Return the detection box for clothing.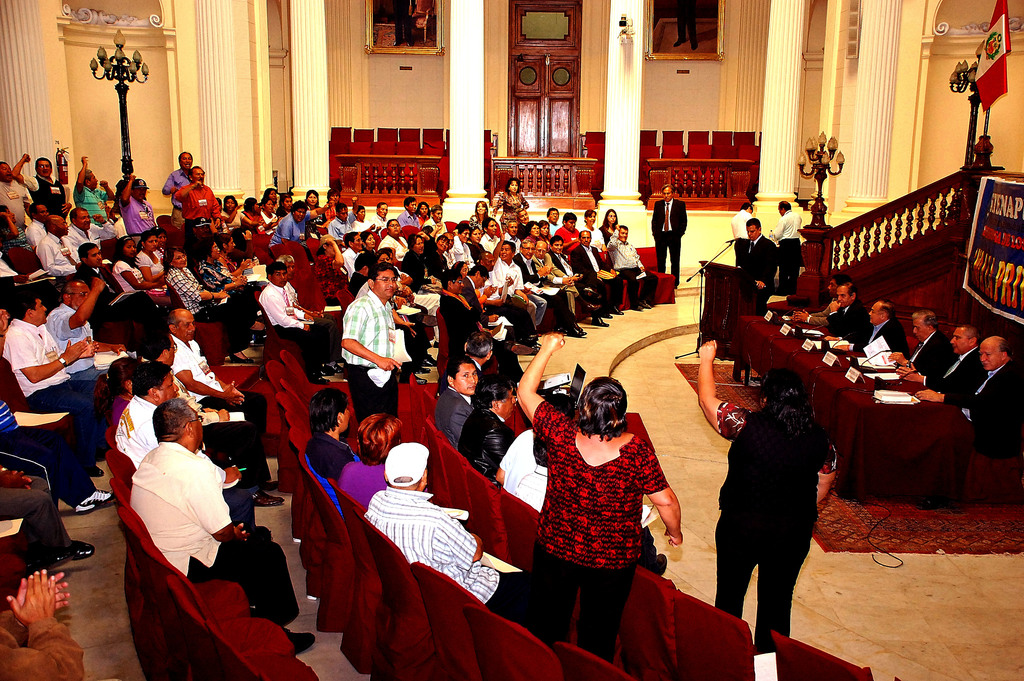
Rect(715, 398, 836, 655).
